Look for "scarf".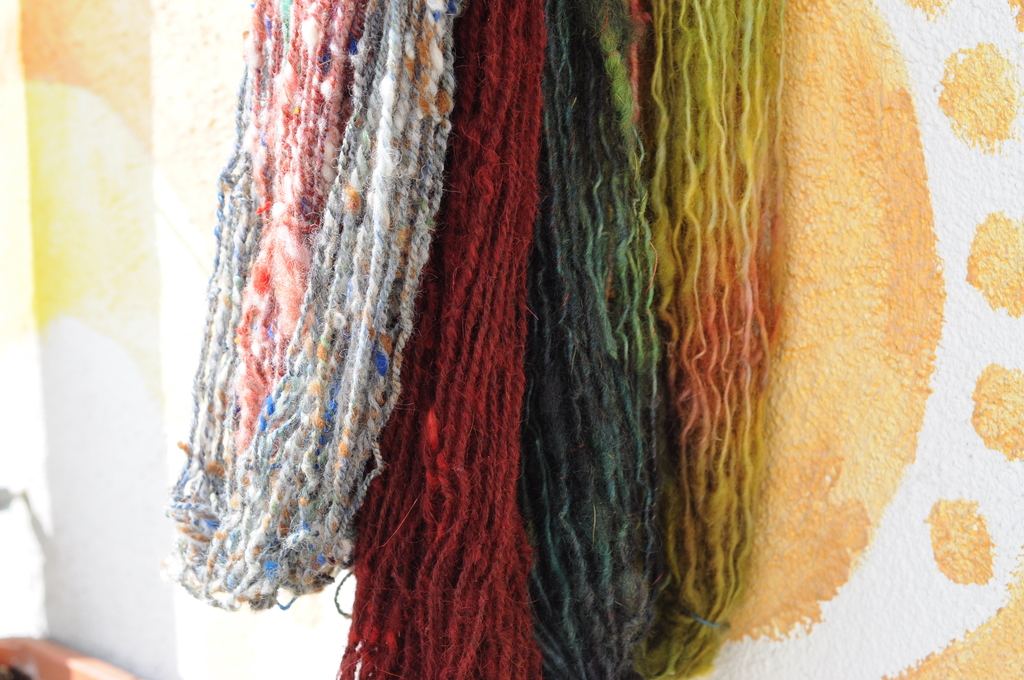
Found: bbox=[509, 0, 788, 679].
